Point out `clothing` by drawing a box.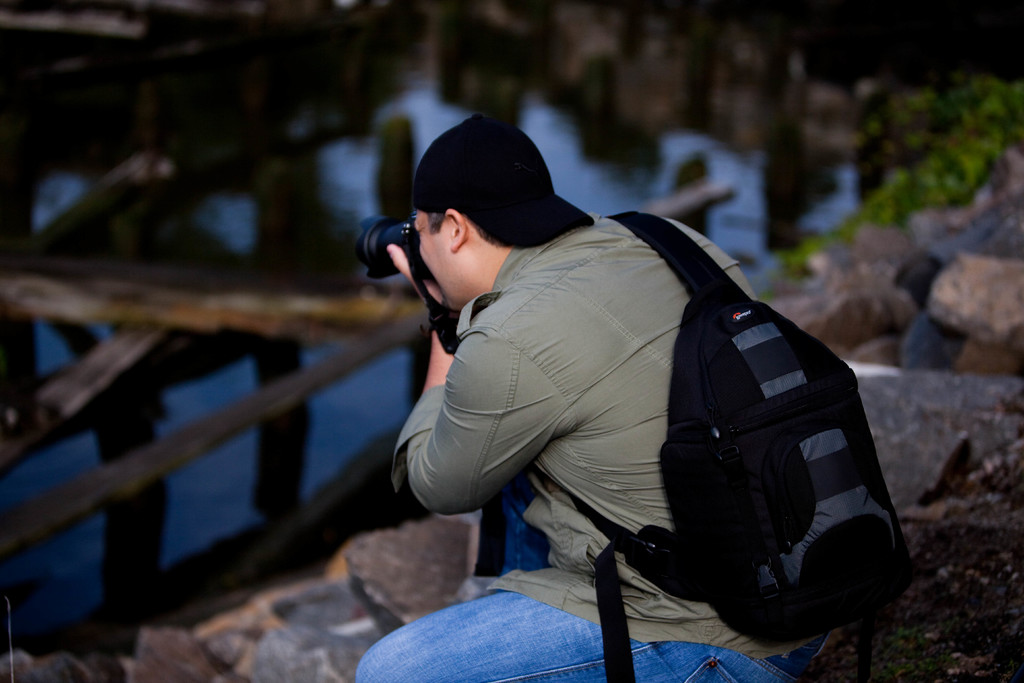
{"left": 376, "top": 156, "right": 828, "bottom": 611}.
